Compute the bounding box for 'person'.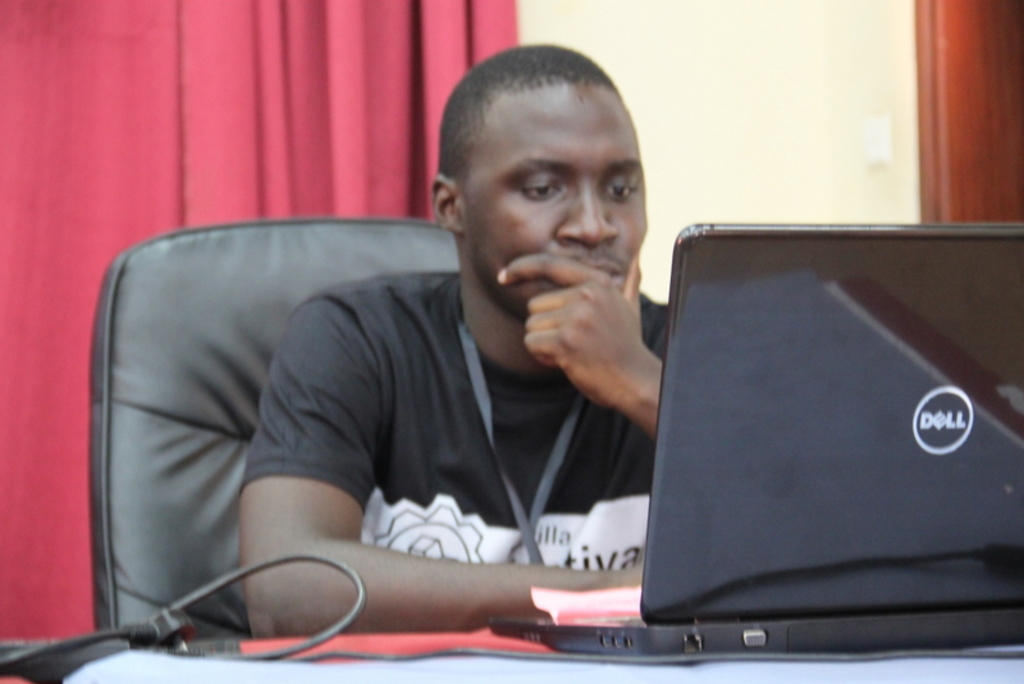
(left=237, top=36, right=677, bottom=630).
